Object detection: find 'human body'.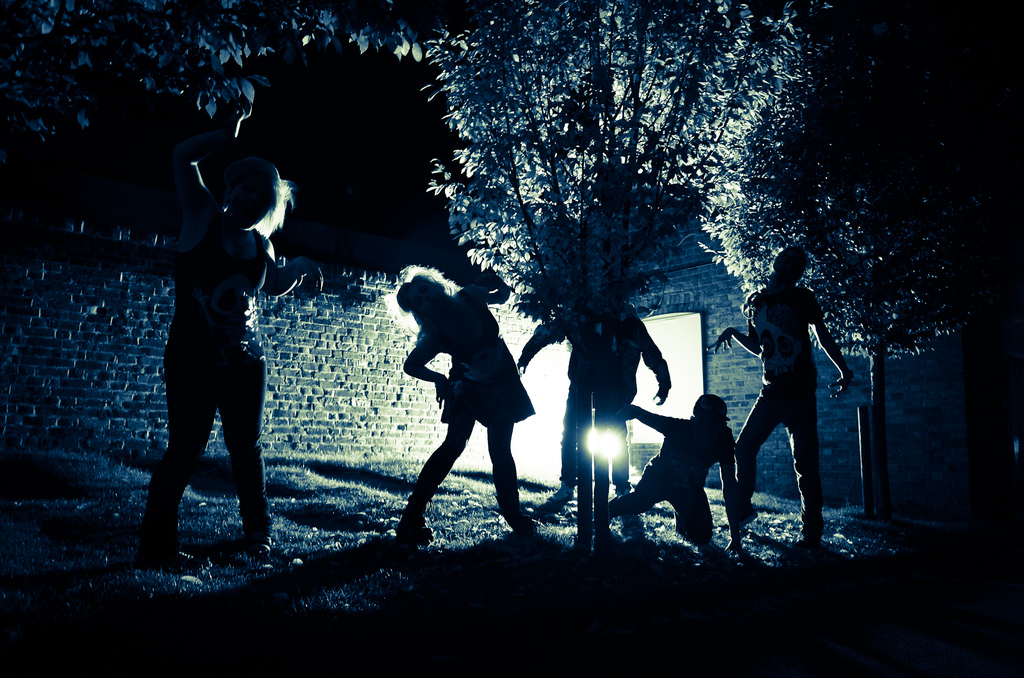
left=698, top=278, right=854, bottom=544.
